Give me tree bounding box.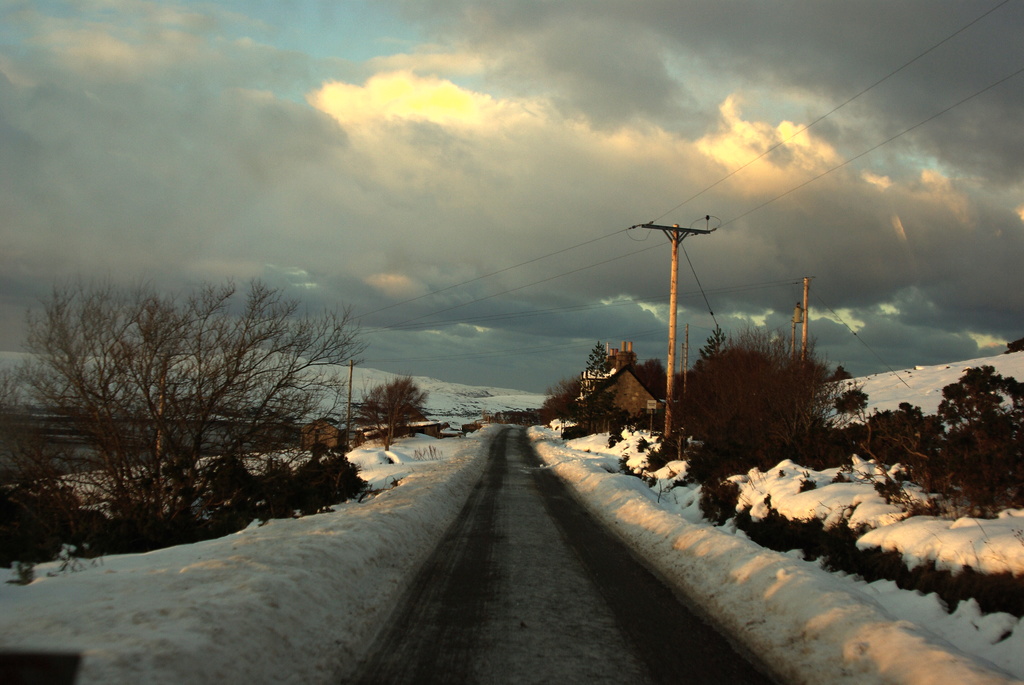
[40, 242, 358, 562].
